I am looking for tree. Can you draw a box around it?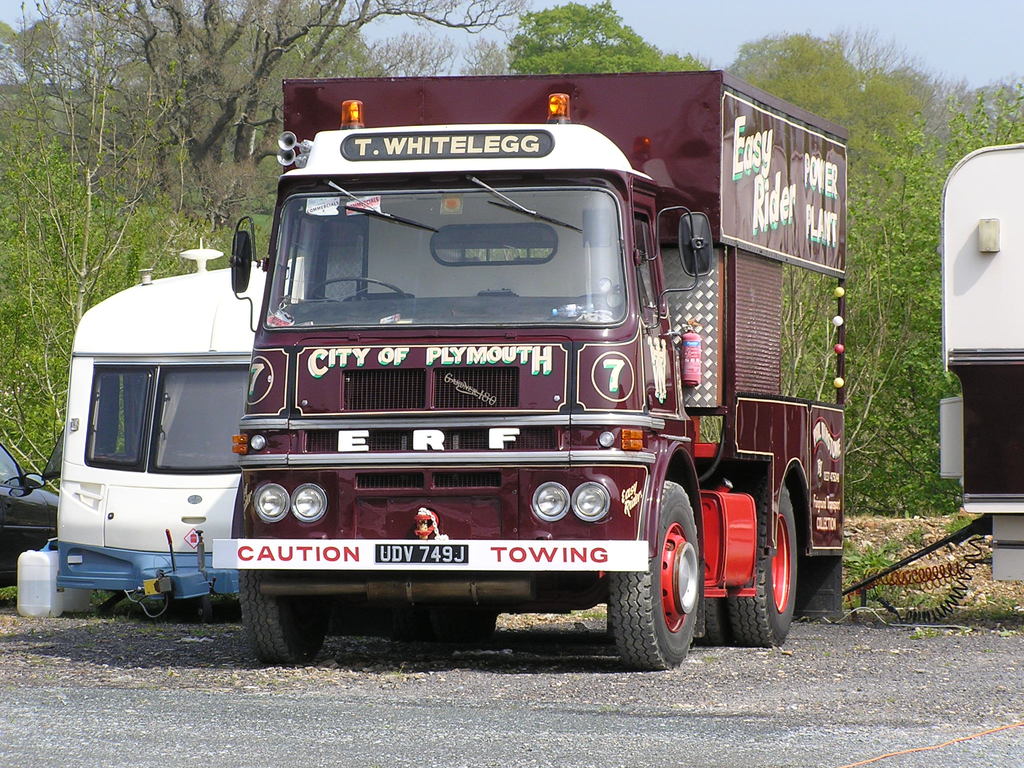
Sure, the bounding box is [785, 88, 1023, 500].
